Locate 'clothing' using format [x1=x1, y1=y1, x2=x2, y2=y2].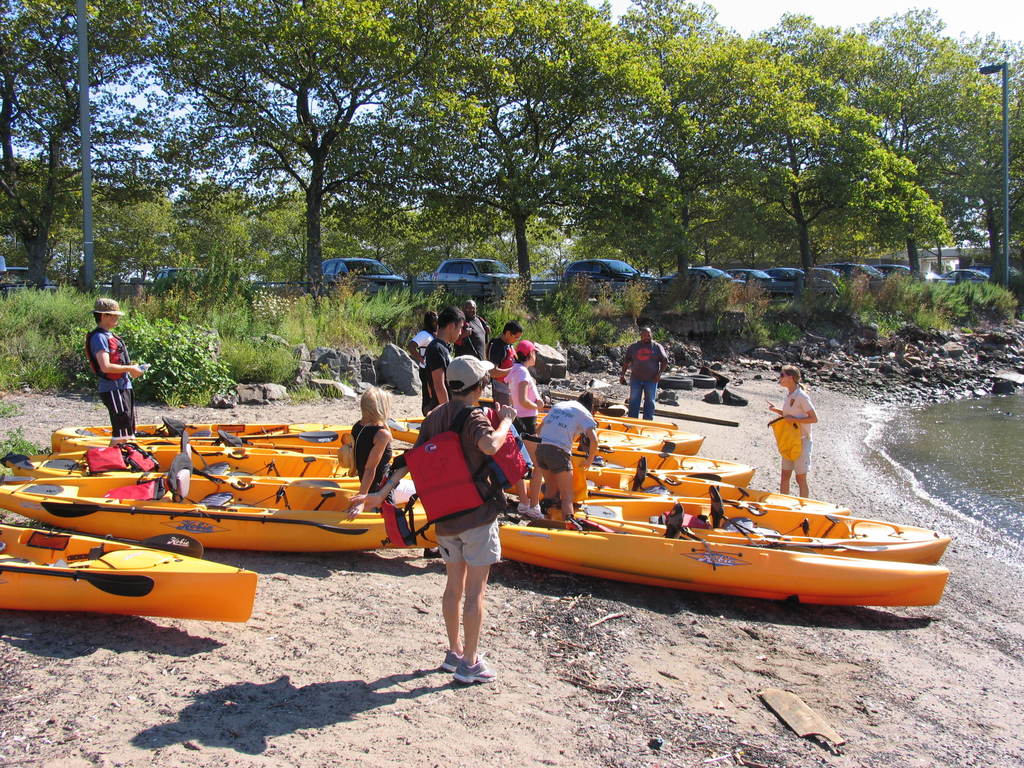
[x1=486, y1=331, x2=513, y2=389].
